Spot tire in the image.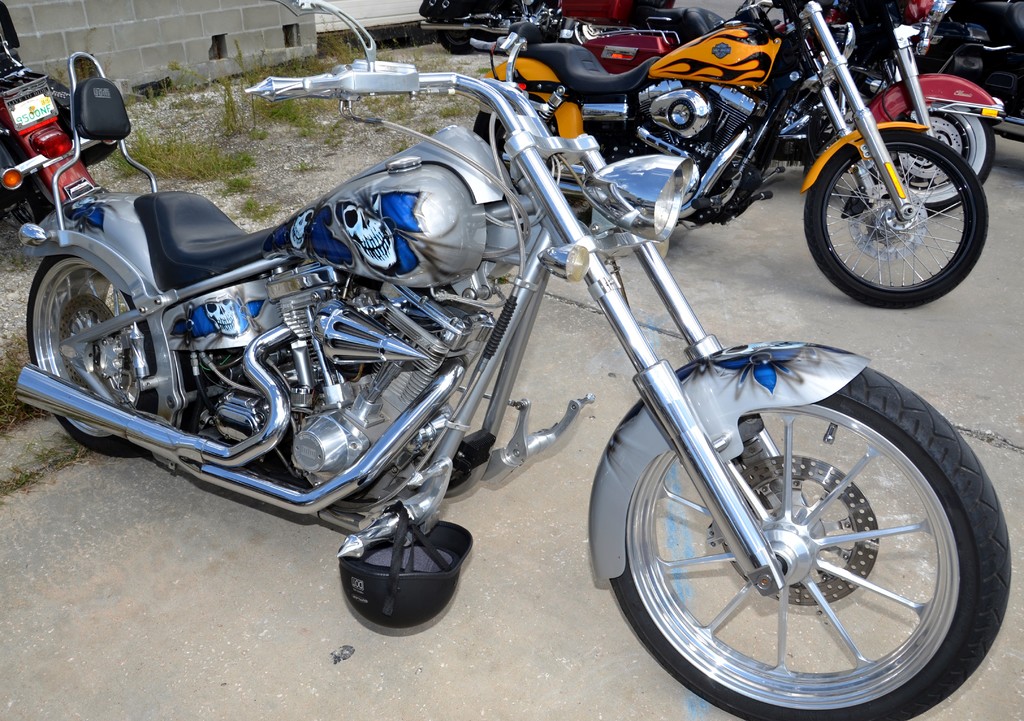
tire found at 470:109:559:171.
